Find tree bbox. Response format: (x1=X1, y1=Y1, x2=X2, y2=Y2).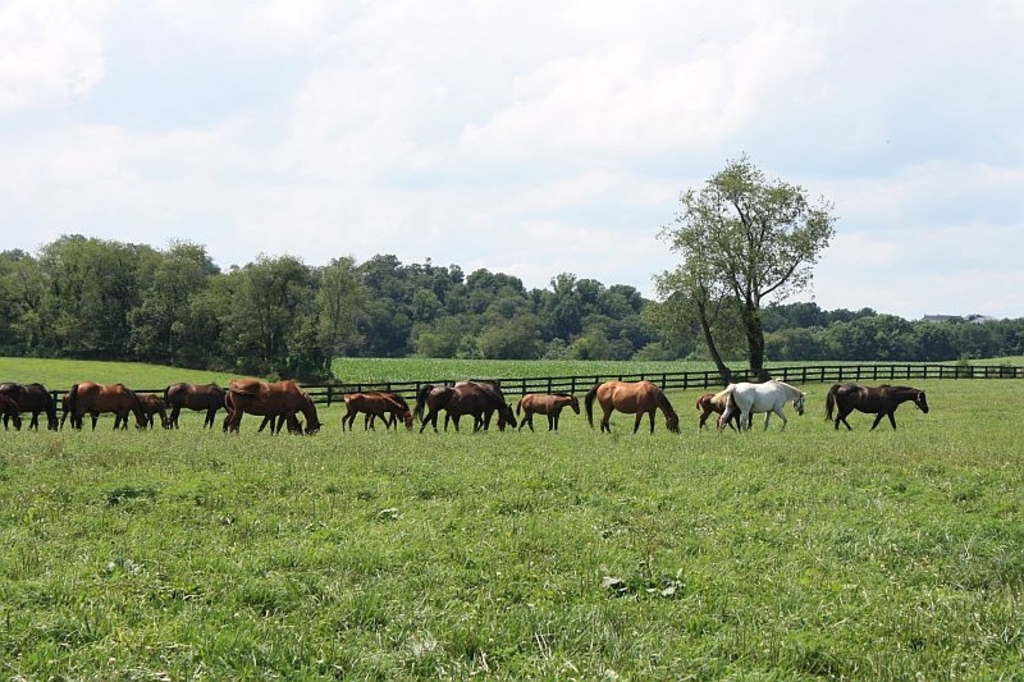
(x1=646, y1=154, x2=847, y2=389).
